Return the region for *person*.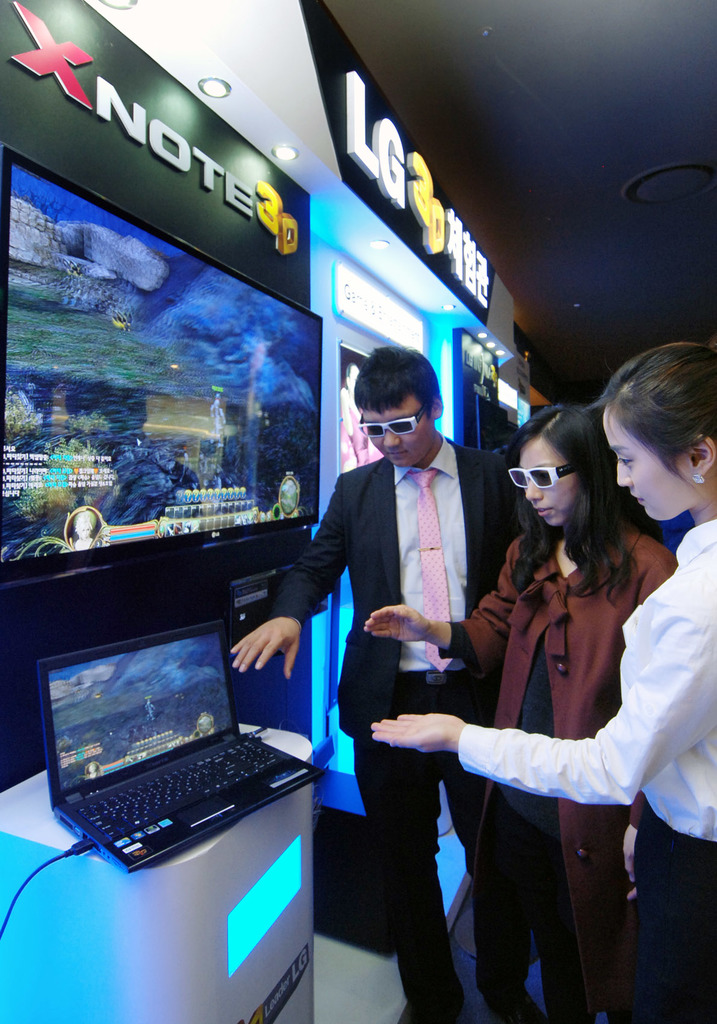
box=[366, 346, 716, 1018].
